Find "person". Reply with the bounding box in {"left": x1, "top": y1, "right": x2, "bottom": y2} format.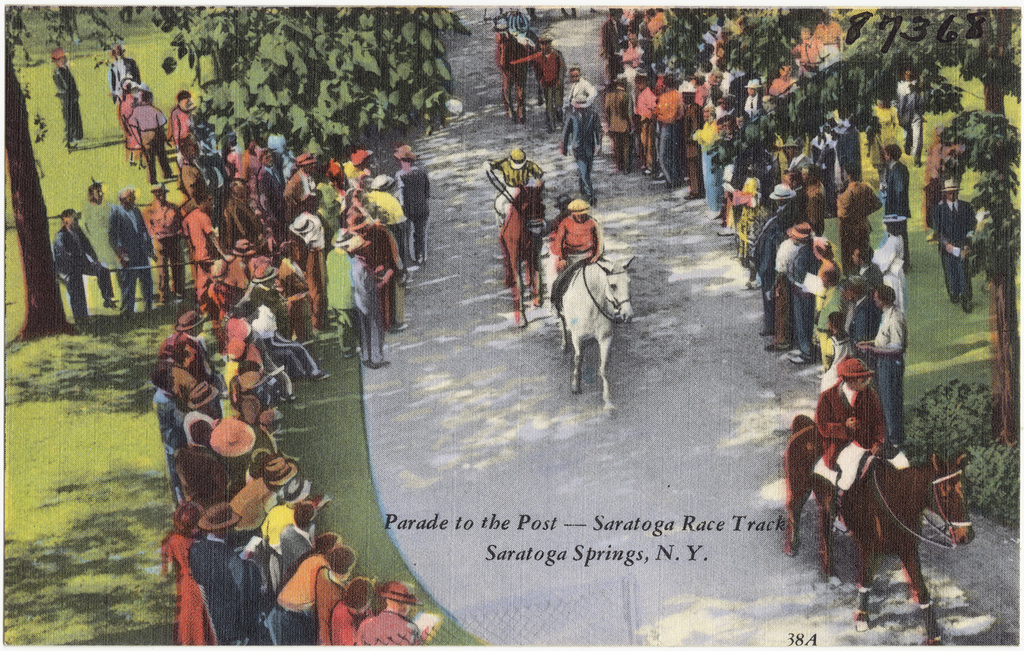
{"left": 552, "top": 198, "right": 614, "bottom": 269}.
